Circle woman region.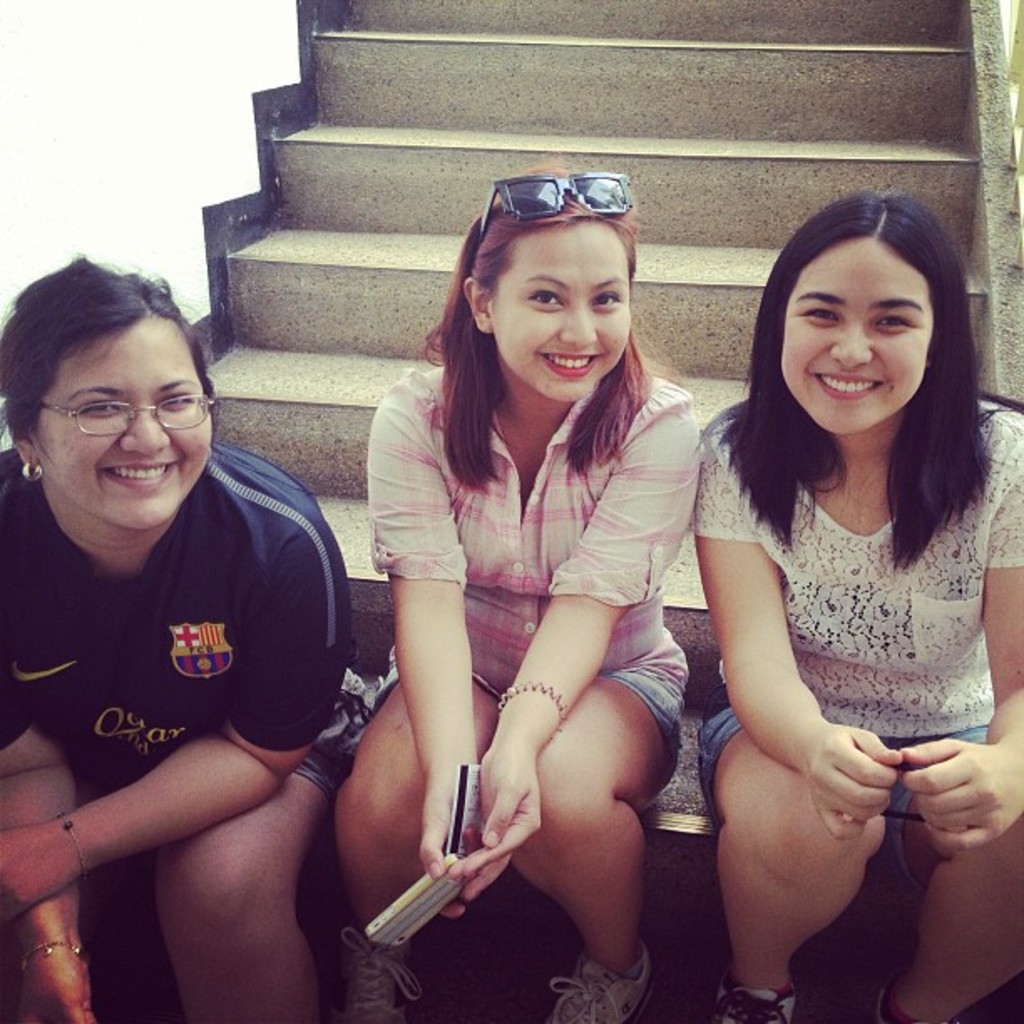
Region: Rect(666, 179, 1007, 1023).
